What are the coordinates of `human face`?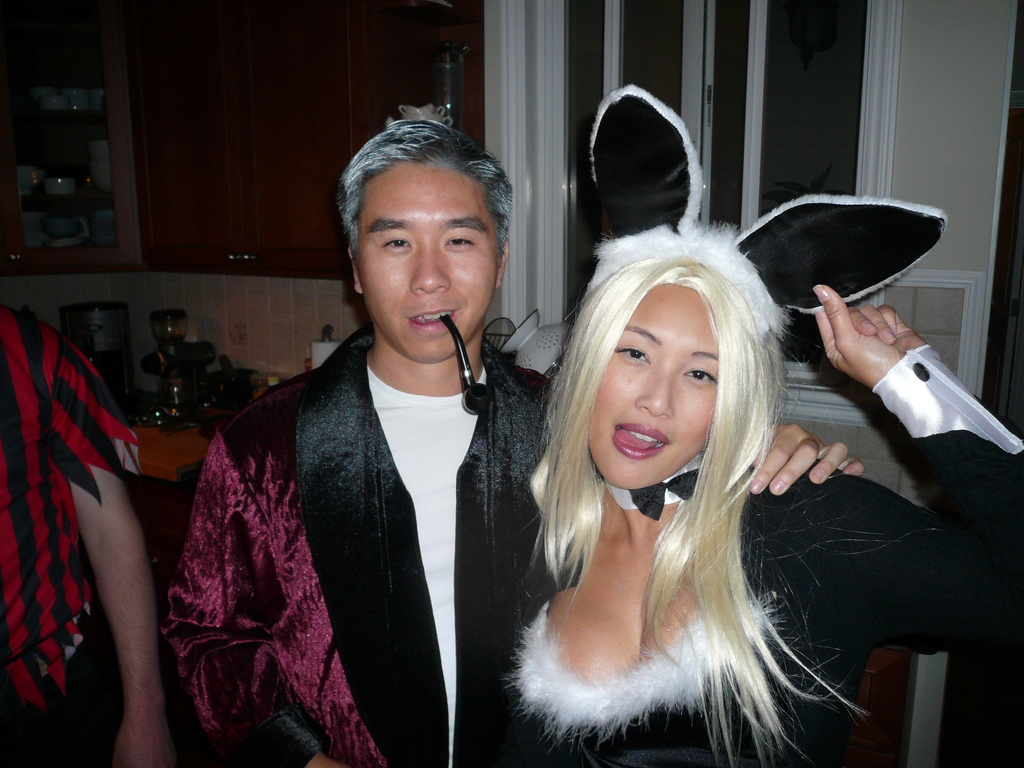
589, 284, 719, 484.
